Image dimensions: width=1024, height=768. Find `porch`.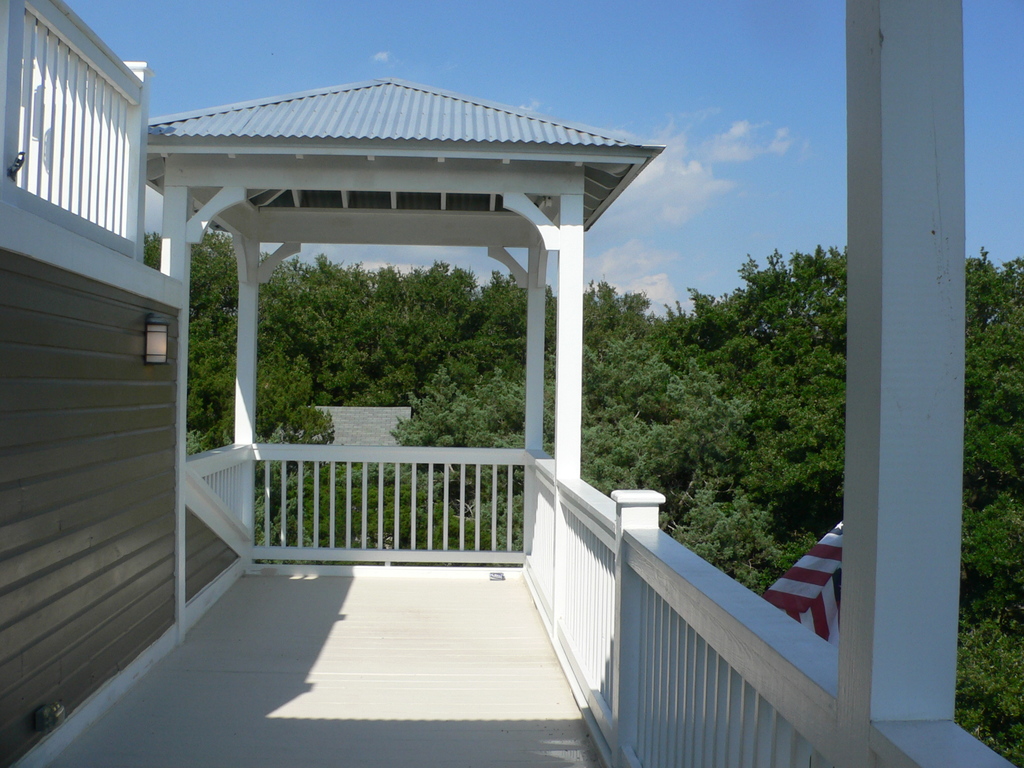
[left=0, top=146, right=1023, bottom=767].
